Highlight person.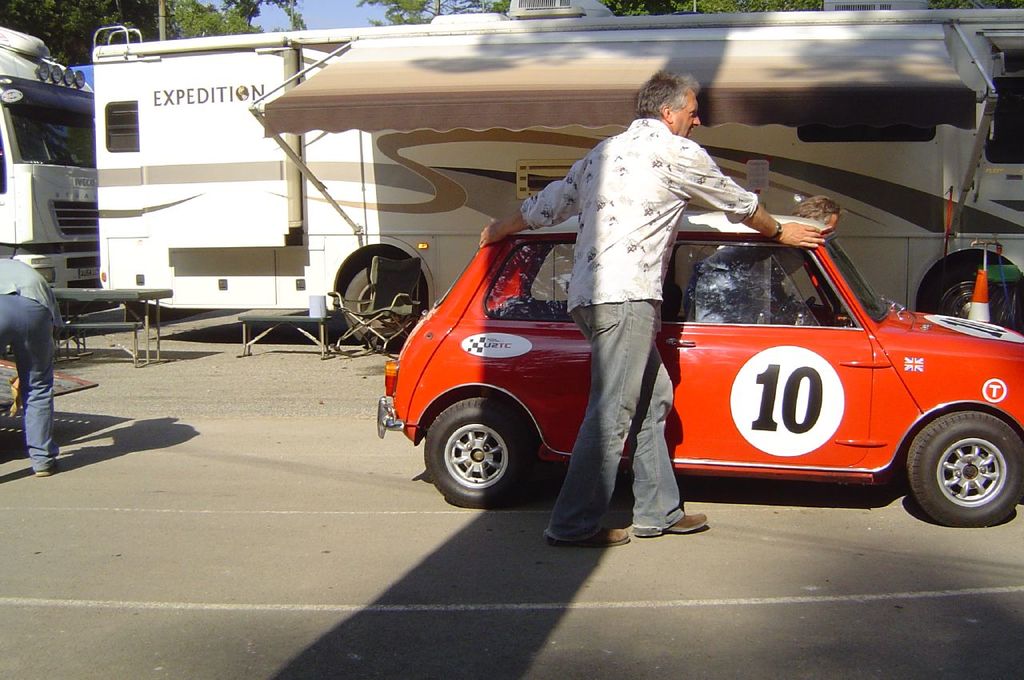
Highlighted region: bbox=[504, 77, 751, 526].
